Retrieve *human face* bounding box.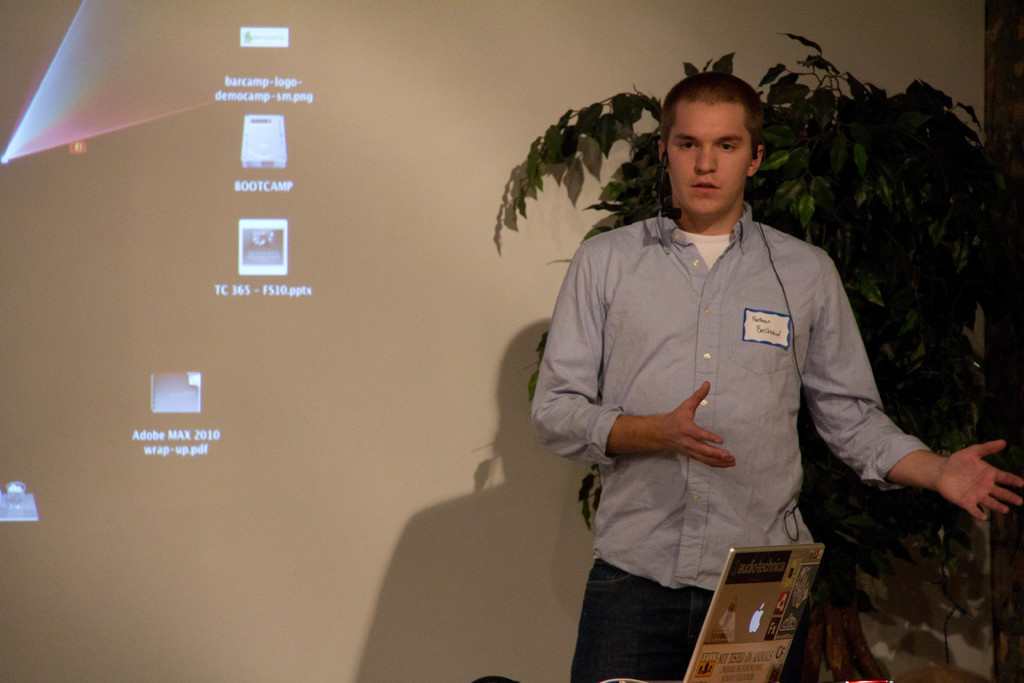
Bounding box: x1=664 y1=101 x2=751 y2=219.
